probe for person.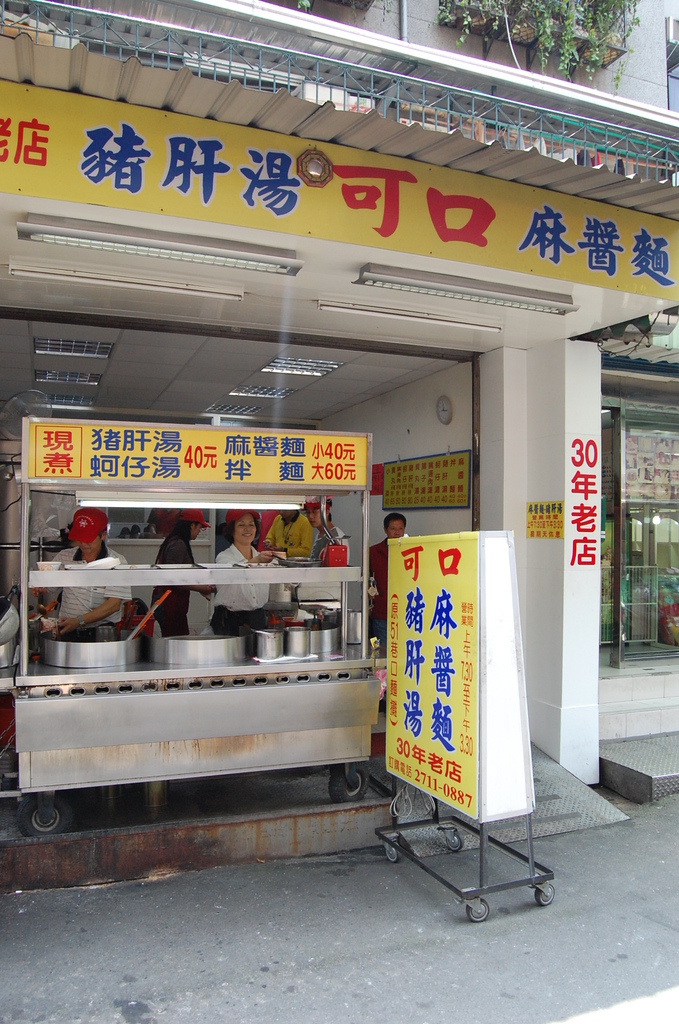
Probe result: BBox(156, 504, 220, 625).
